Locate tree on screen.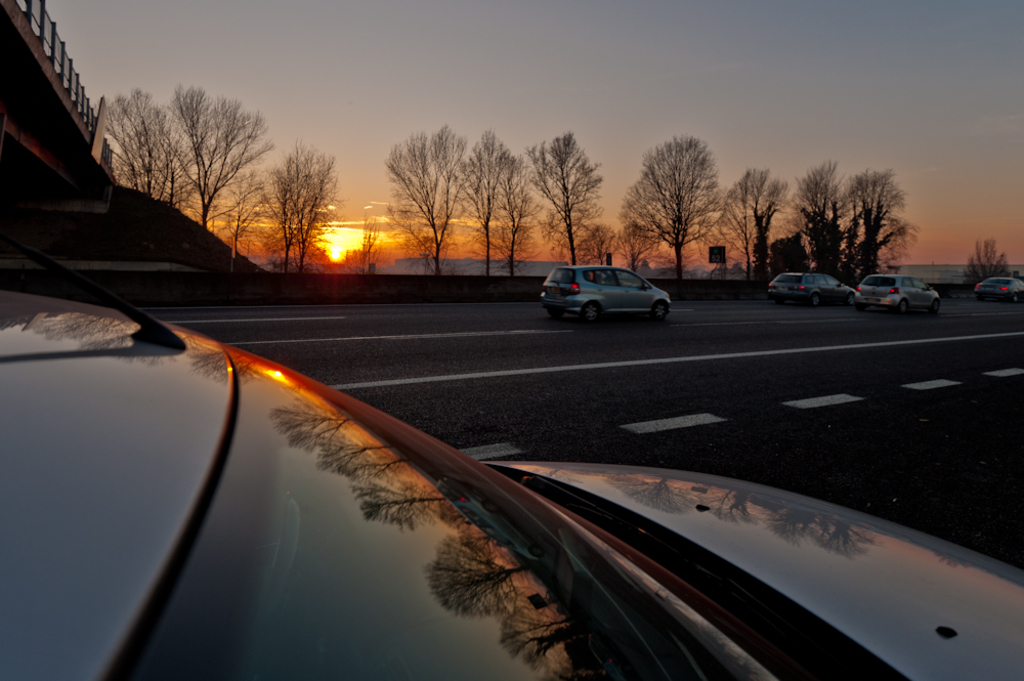
On screen at (710, 168, 794, 283).
